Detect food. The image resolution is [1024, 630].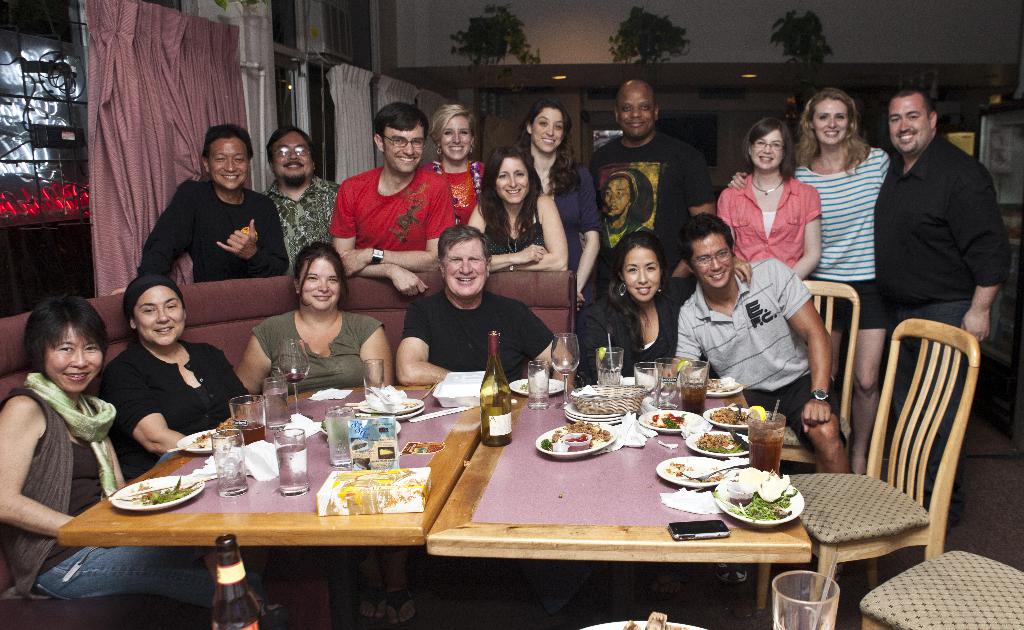
locate(687, 376, 737, 395).
